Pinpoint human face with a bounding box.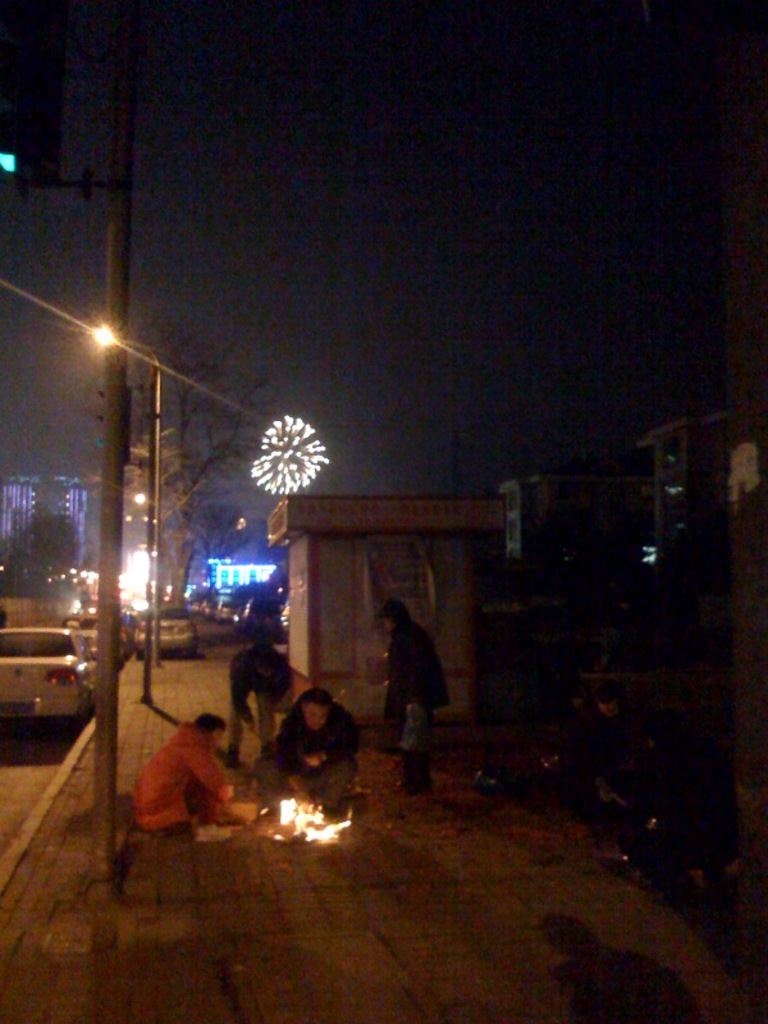
(left=302, top=699, right=321, bottom=728).
